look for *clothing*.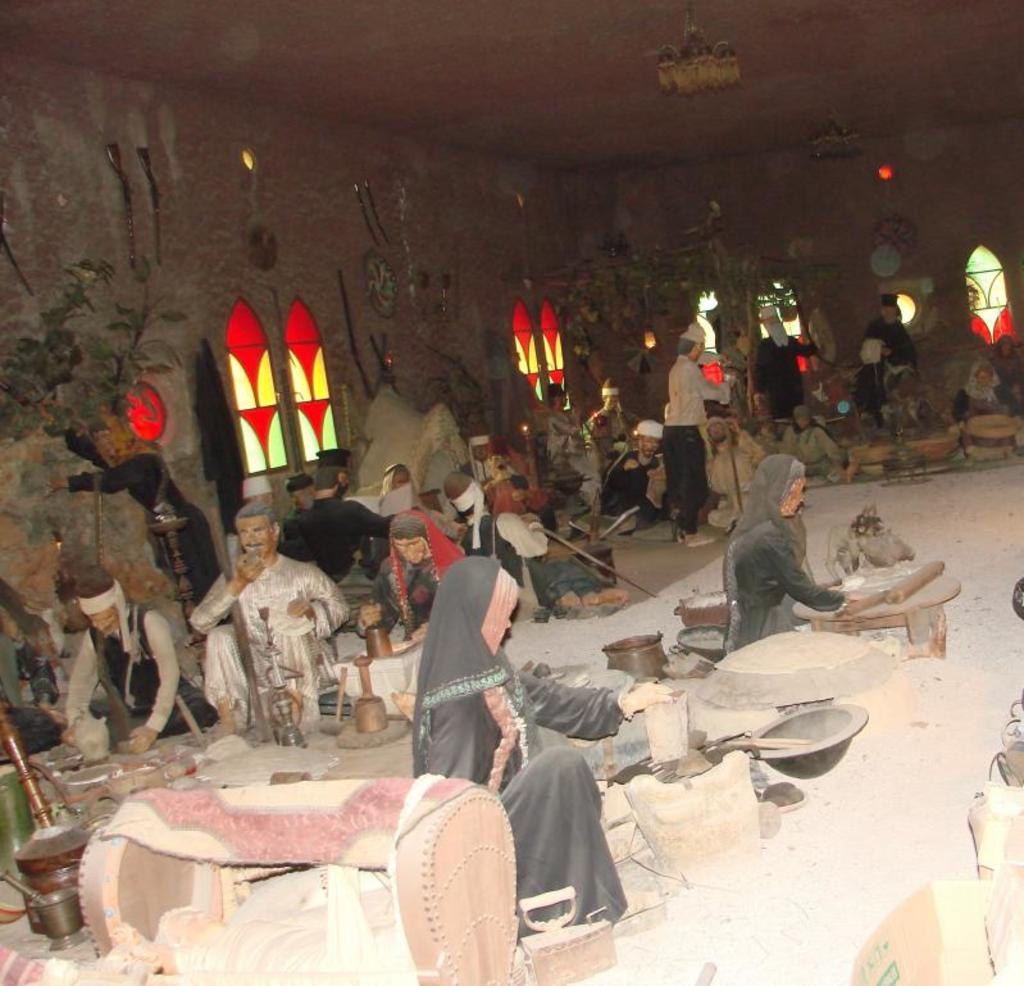
Found: <box>757,337,809,435</box>.
